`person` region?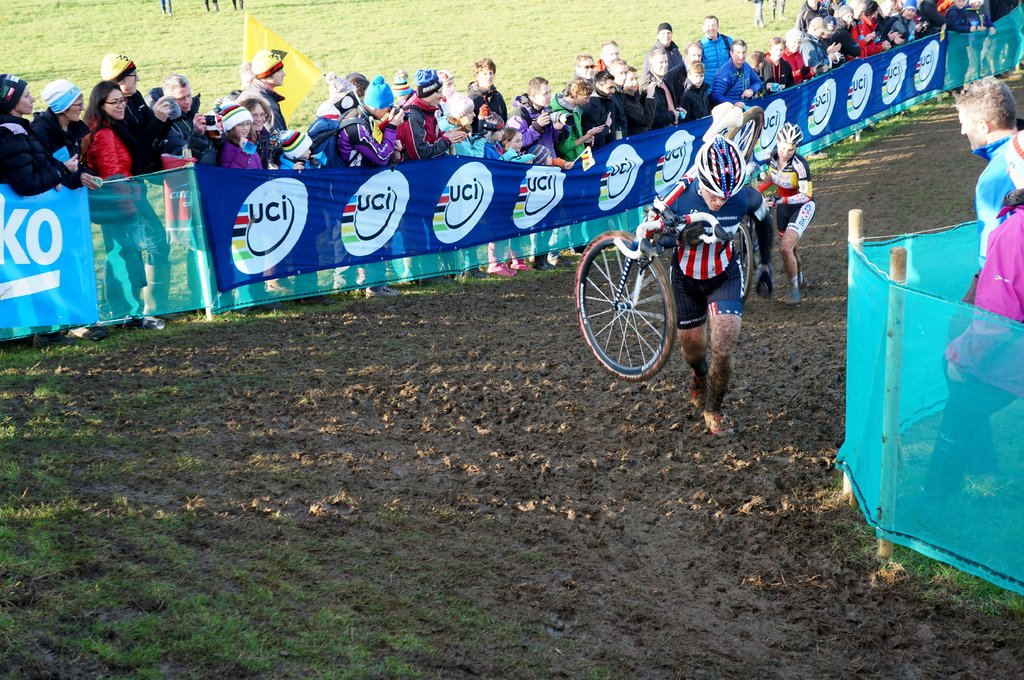
box=[915, 126, 1023, 498]
